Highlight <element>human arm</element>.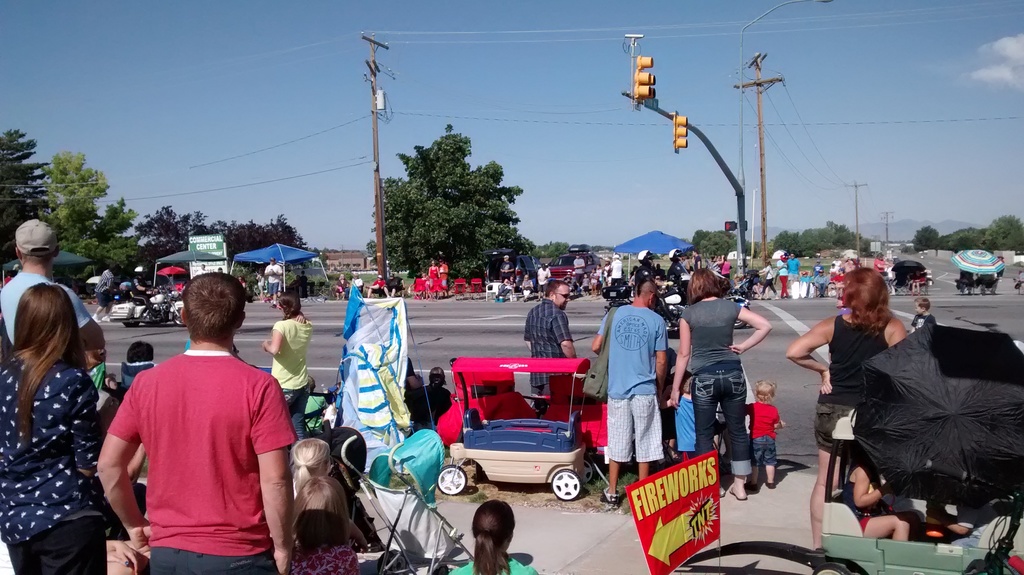
Highlighted region: 673, 311, 691, 411.
